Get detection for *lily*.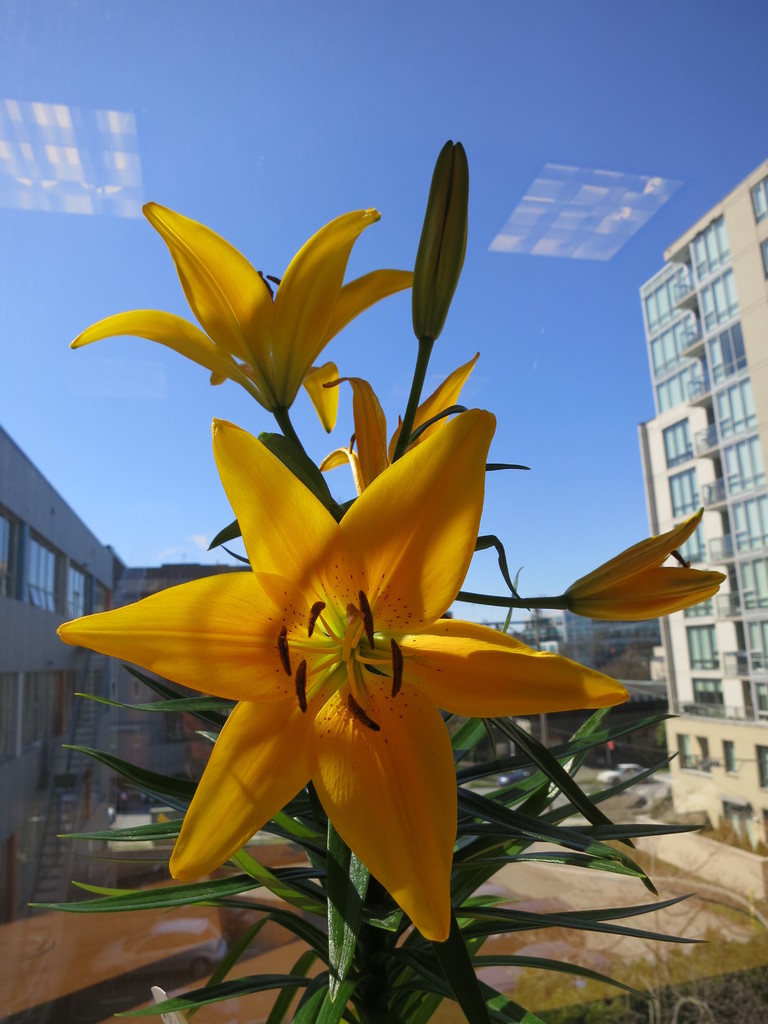
Detection: BBox(312, 349, 479, 502).
